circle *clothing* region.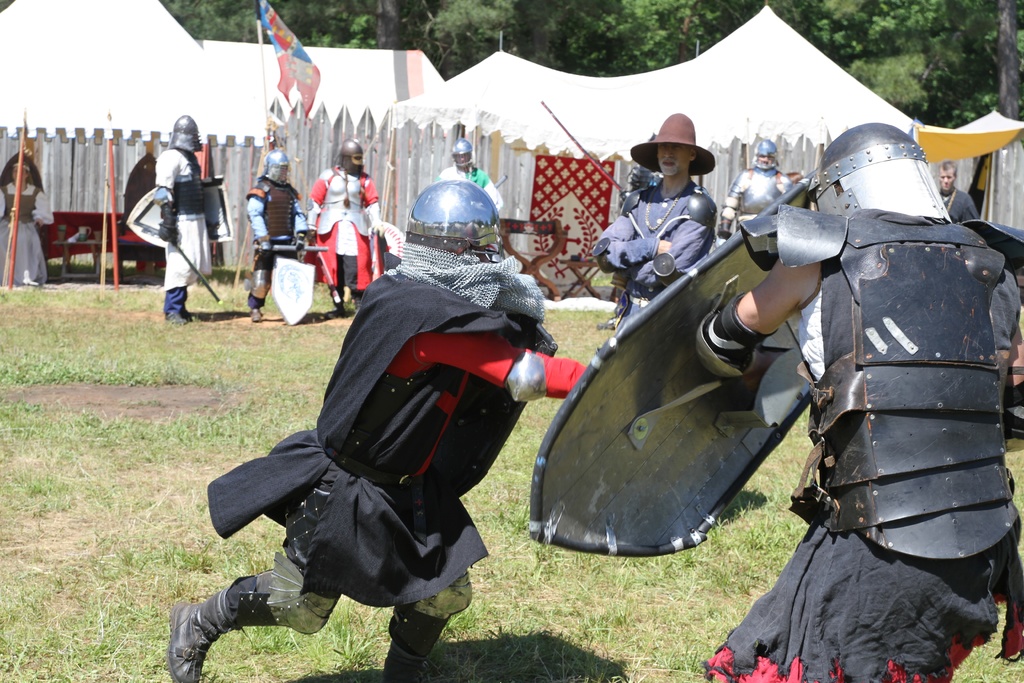
Region: bbox=[202, 242, 589, 653].
